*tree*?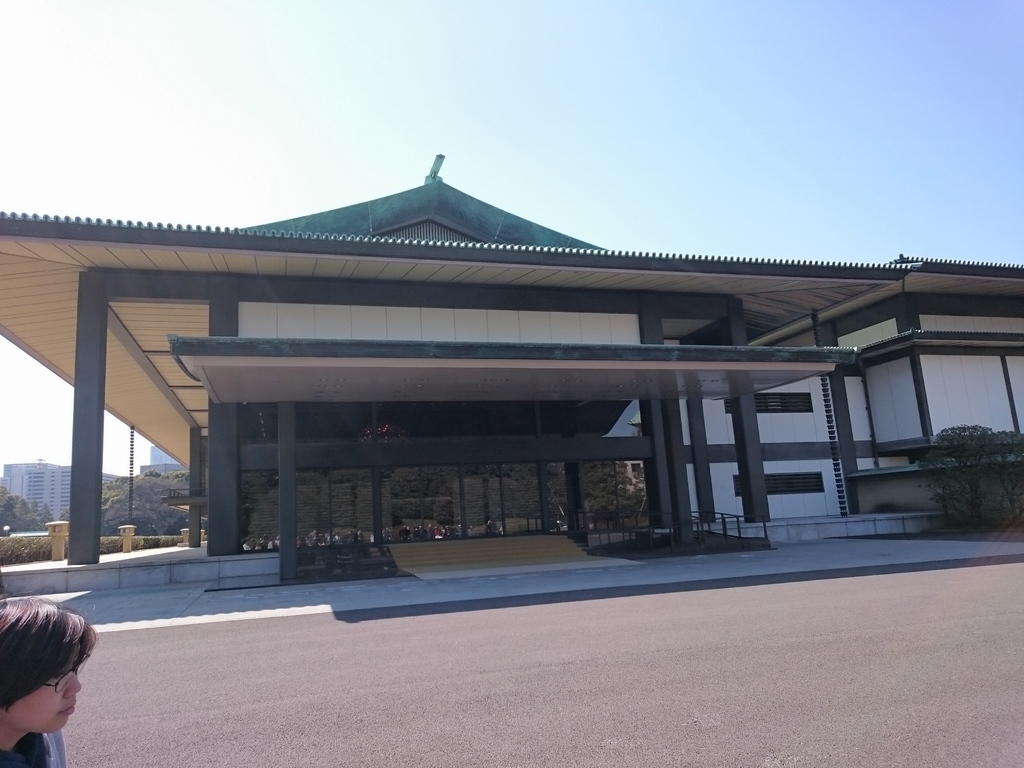
<region>37, 500, 43, 537</region>
